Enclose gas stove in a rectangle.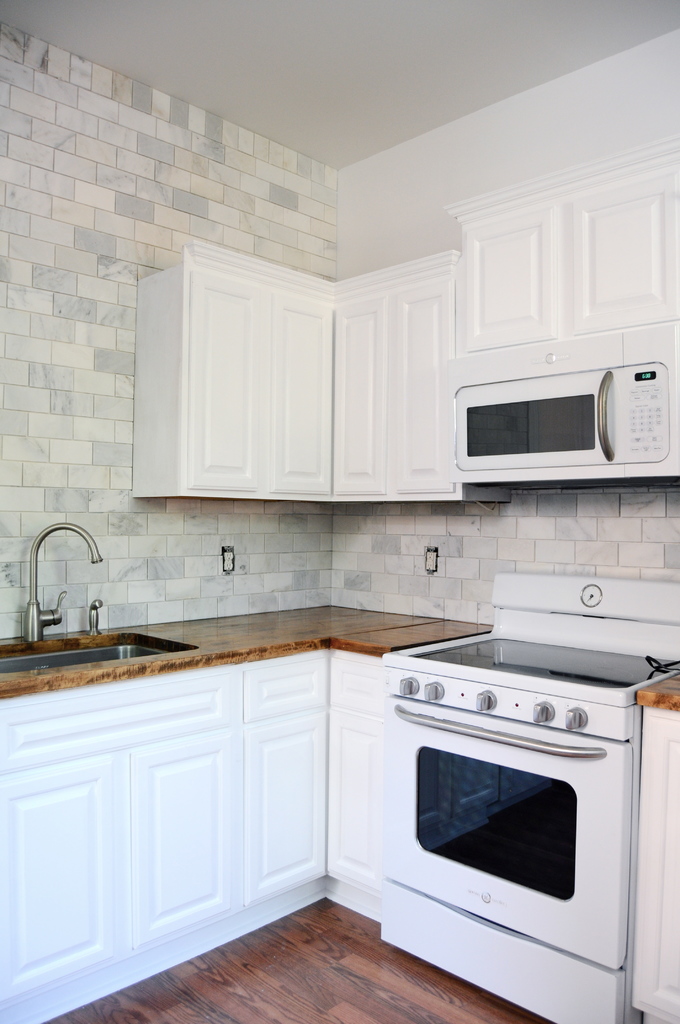
416 627 679 691.
